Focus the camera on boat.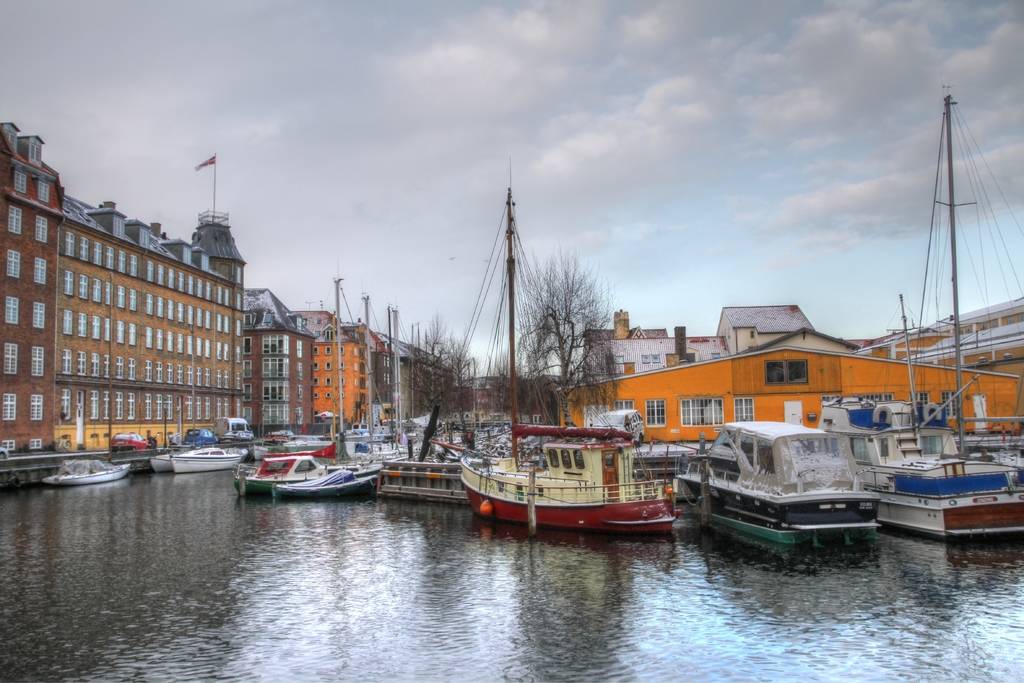
Focus region: (x1=457, y1=412, x2=724, y2=540).
